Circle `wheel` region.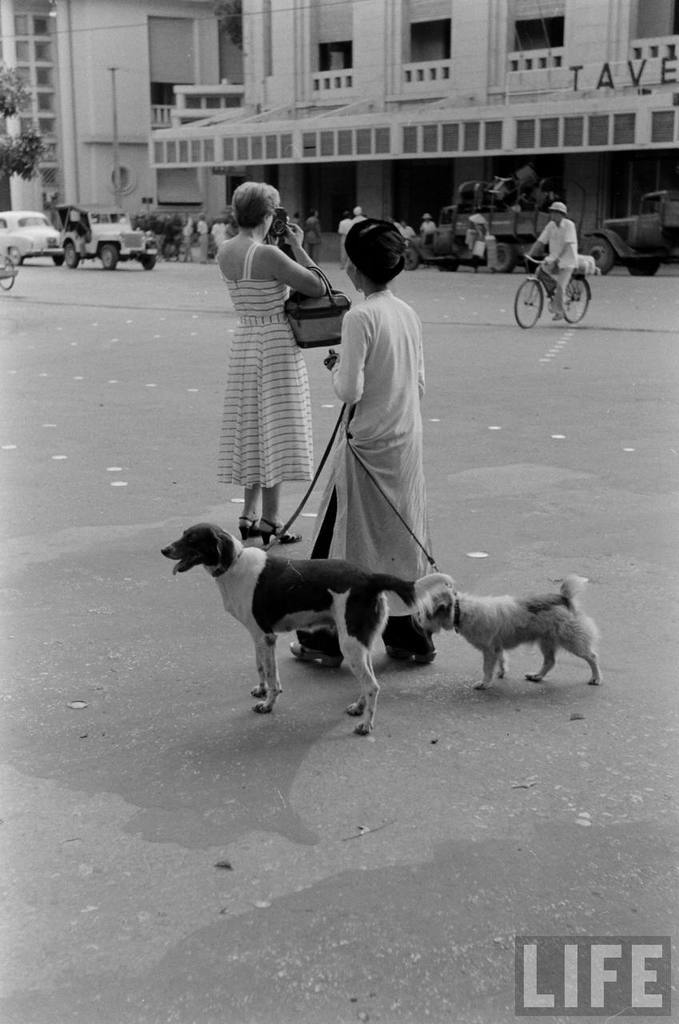
Region: 493 245 510 271.
